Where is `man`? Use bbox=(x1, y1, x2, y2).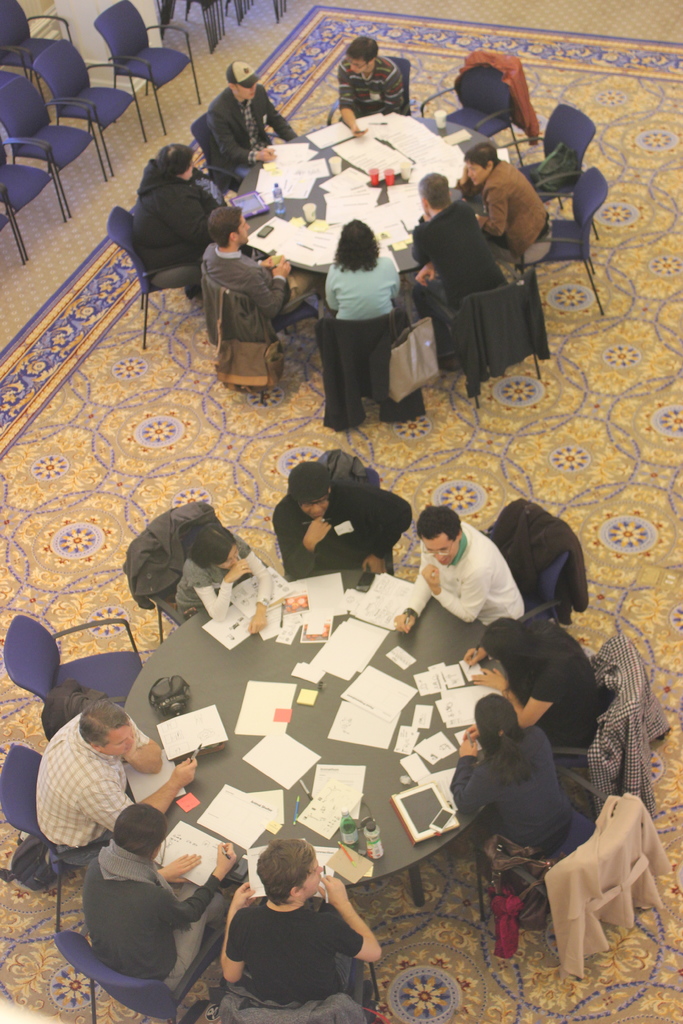
bbox=(407, 170, 507, 371).
